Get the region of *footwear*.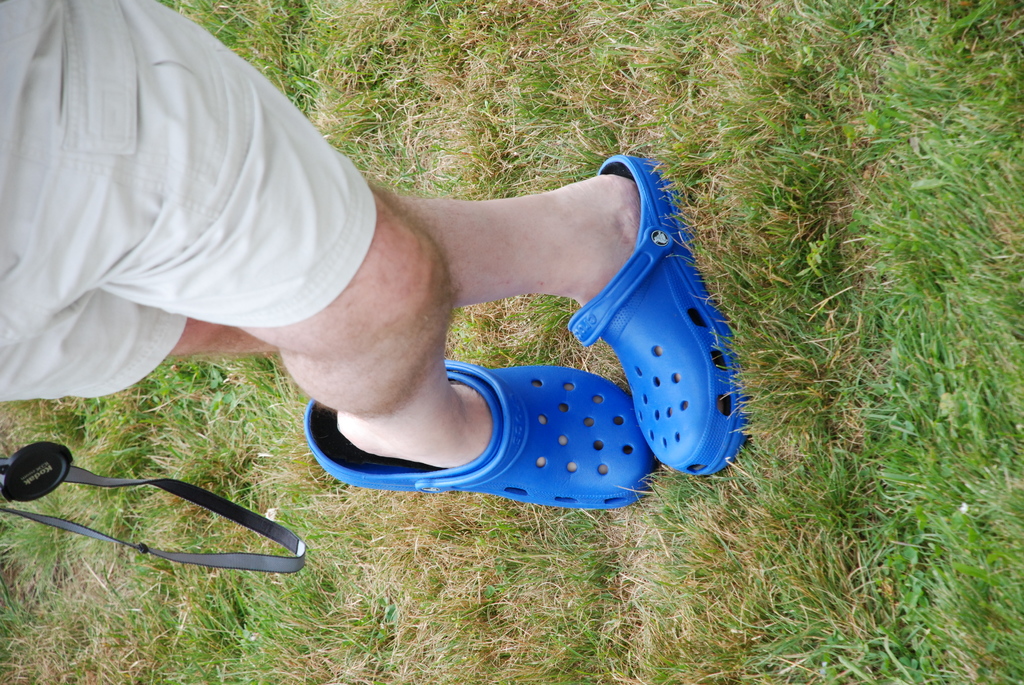
BBox(304, 367, 657, 513).
